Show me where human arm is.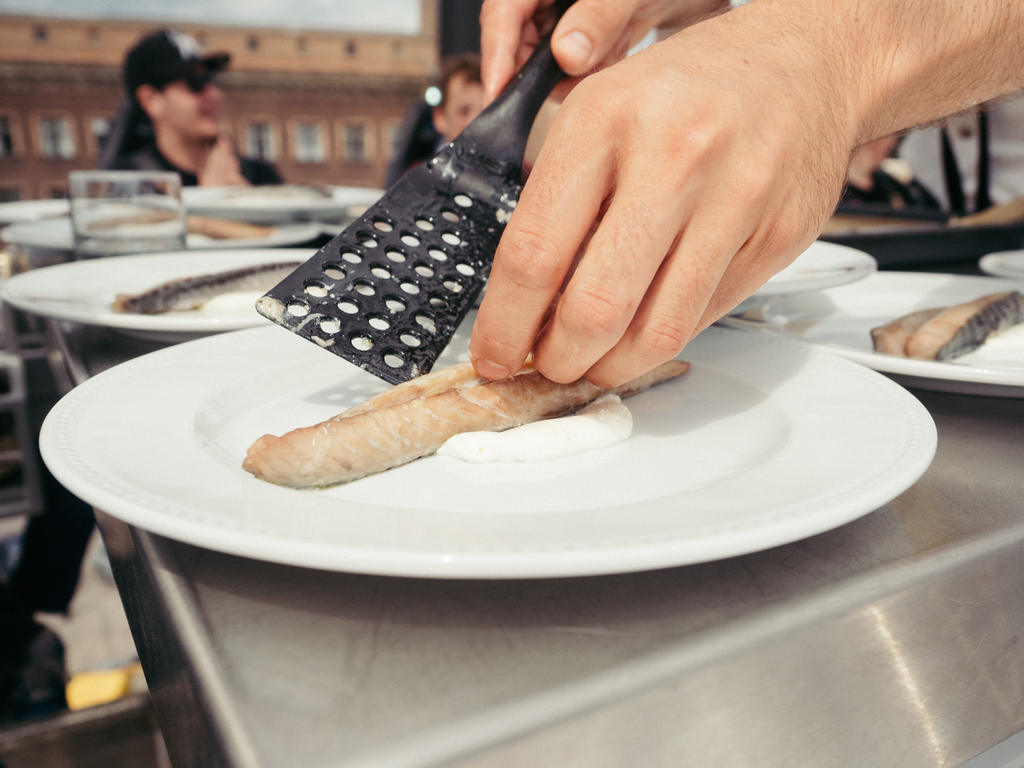
human arm is at (left=198, top=140, right=248, bottom=190).
